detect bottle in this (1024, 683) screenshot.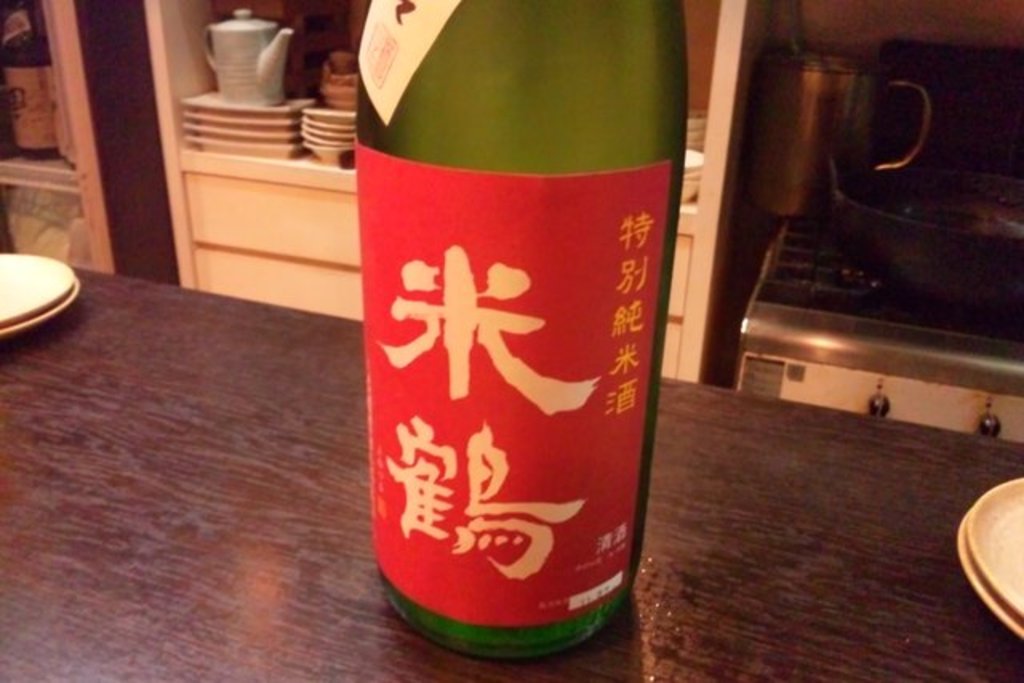
Detection: {"left": 349, "top": 0, "right": 686, "bottom": 661}.
